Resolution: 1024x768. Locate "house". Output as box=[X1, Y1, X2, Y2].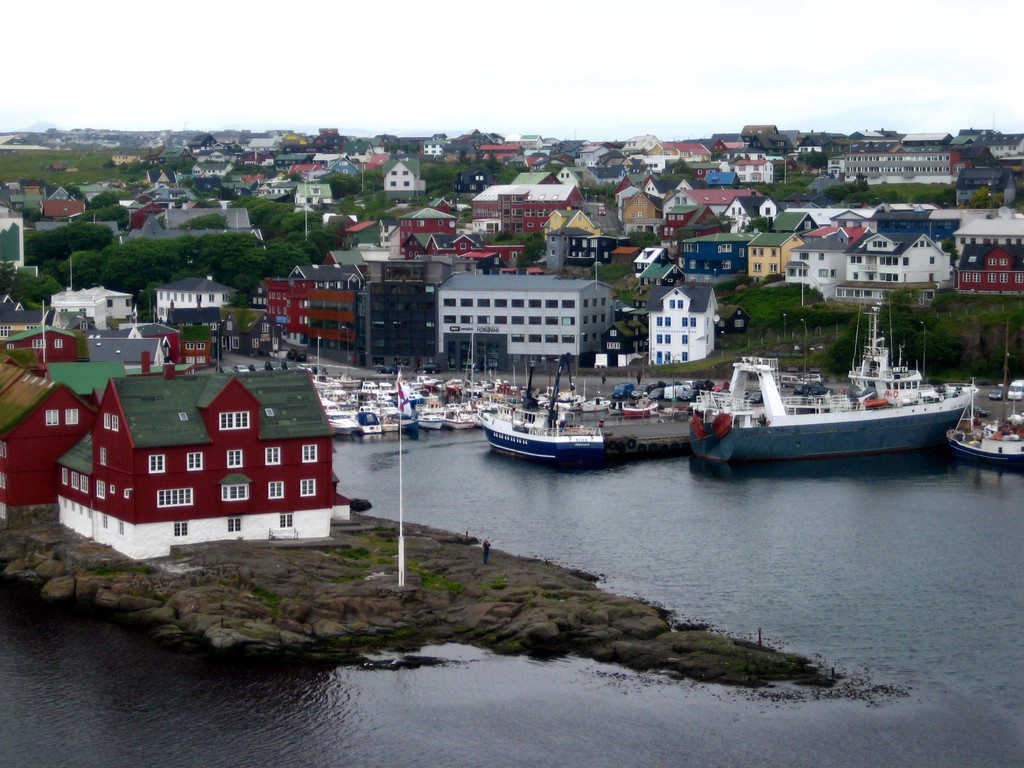
box=[350, 264, 424, 363].
